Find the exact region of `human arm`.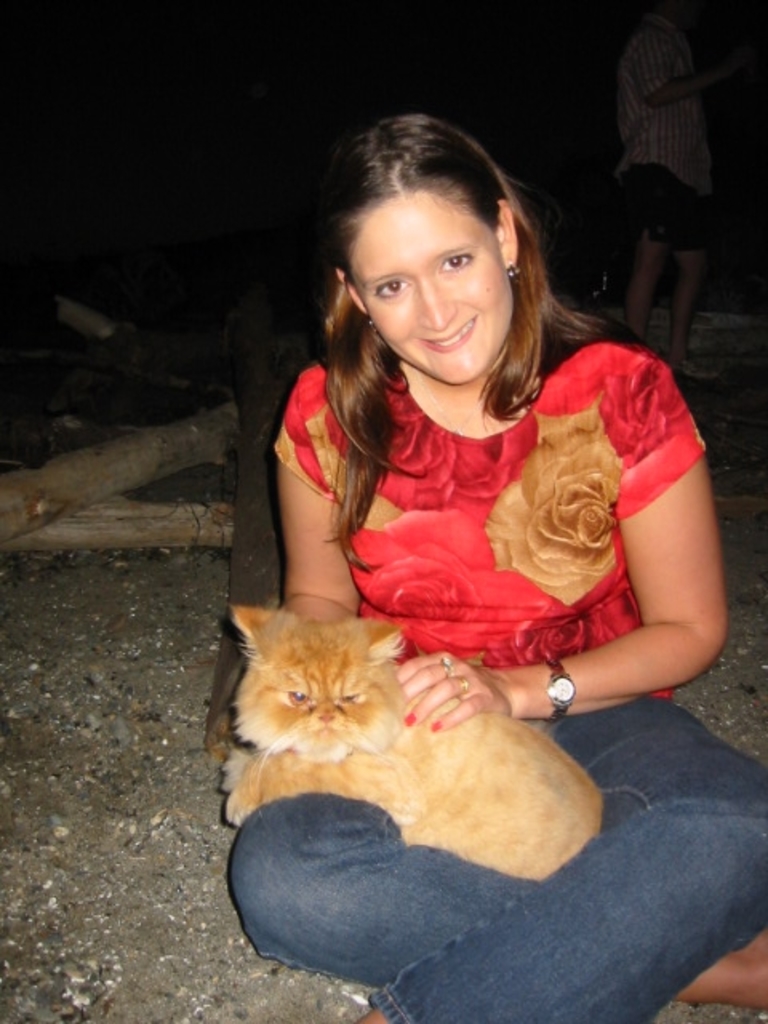
Exact region: 270/366/362/627.
